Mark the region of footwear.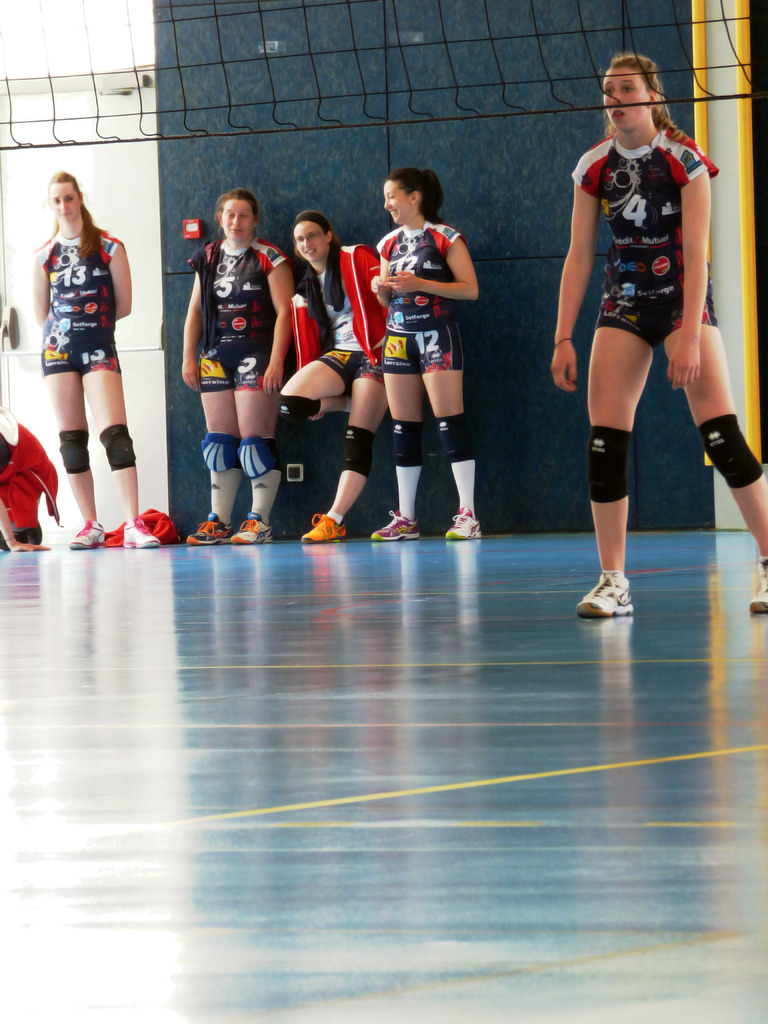
Region: select_region(749, 554, 767, 612).
